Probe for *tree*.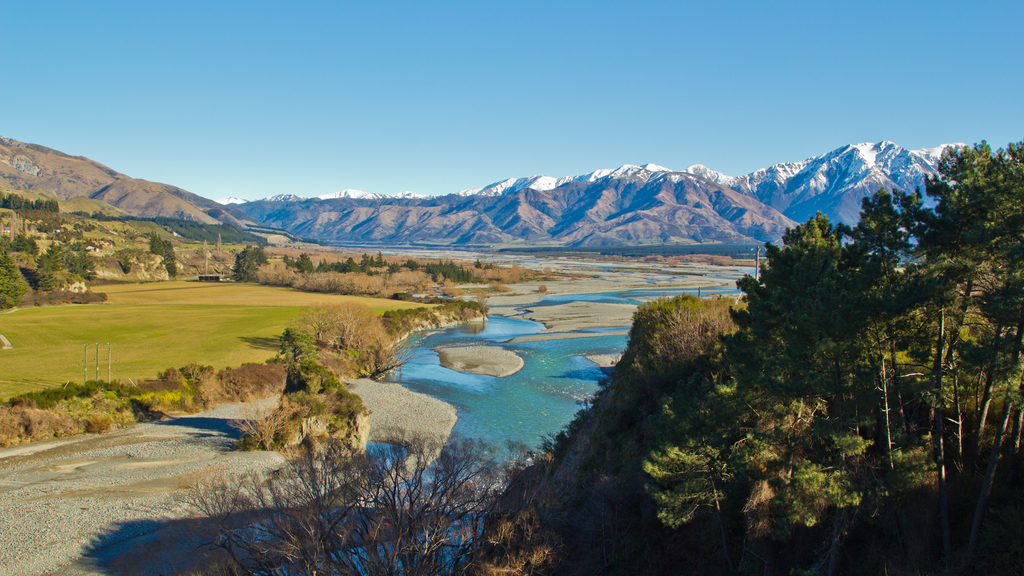
Probe result: 274, 328, 319, 366.
